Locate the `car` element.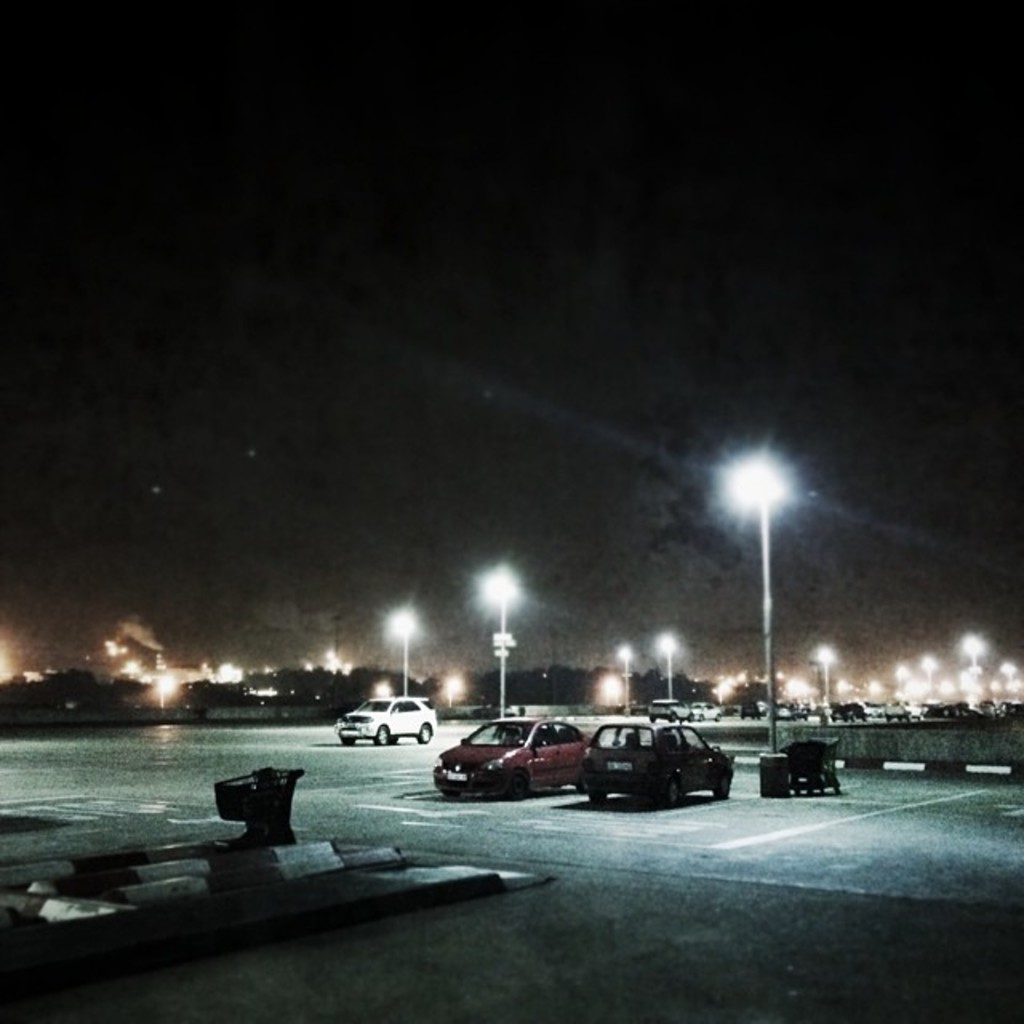
Element bbox: <bbox>586, 725, 738, 806</bbox>.
